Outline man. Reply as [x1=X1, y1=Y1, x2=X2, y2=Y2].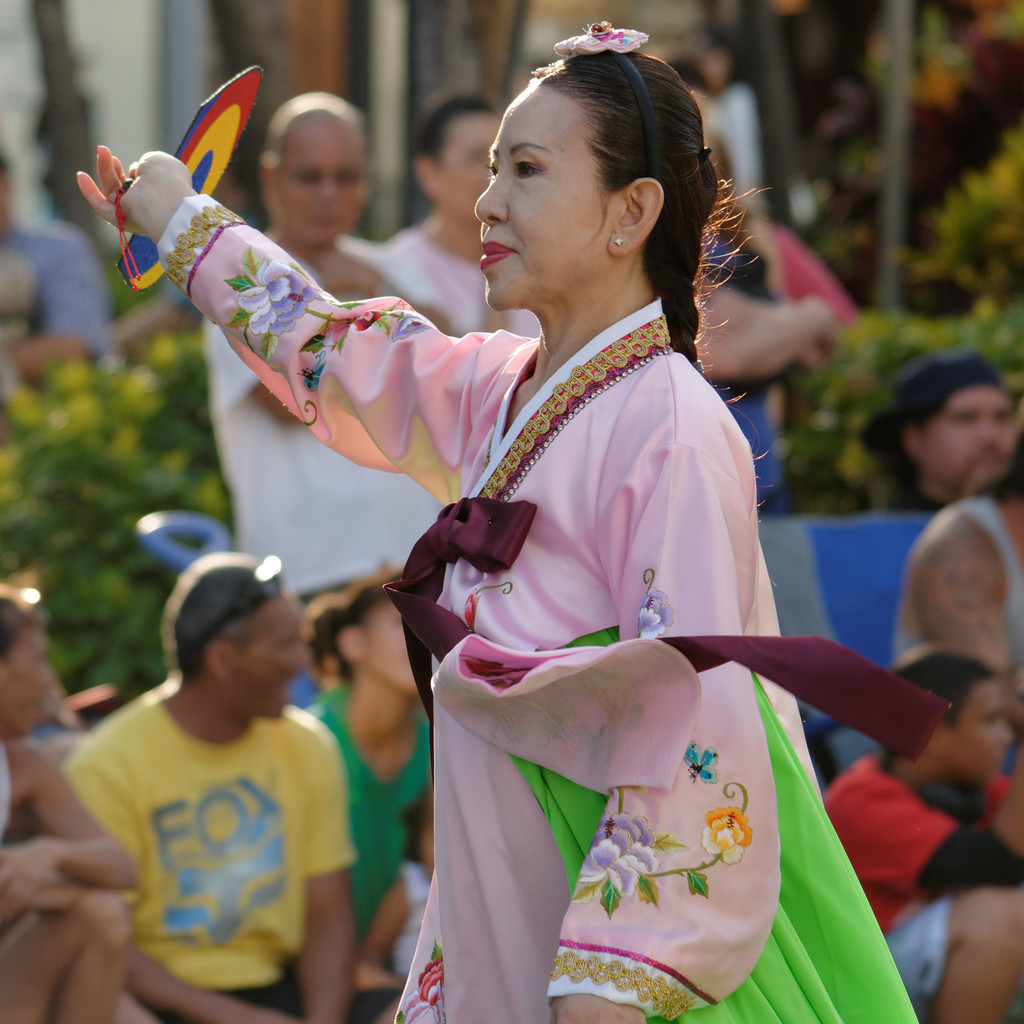
[x1=823, y1=646, x2=1023, y2=1023].
